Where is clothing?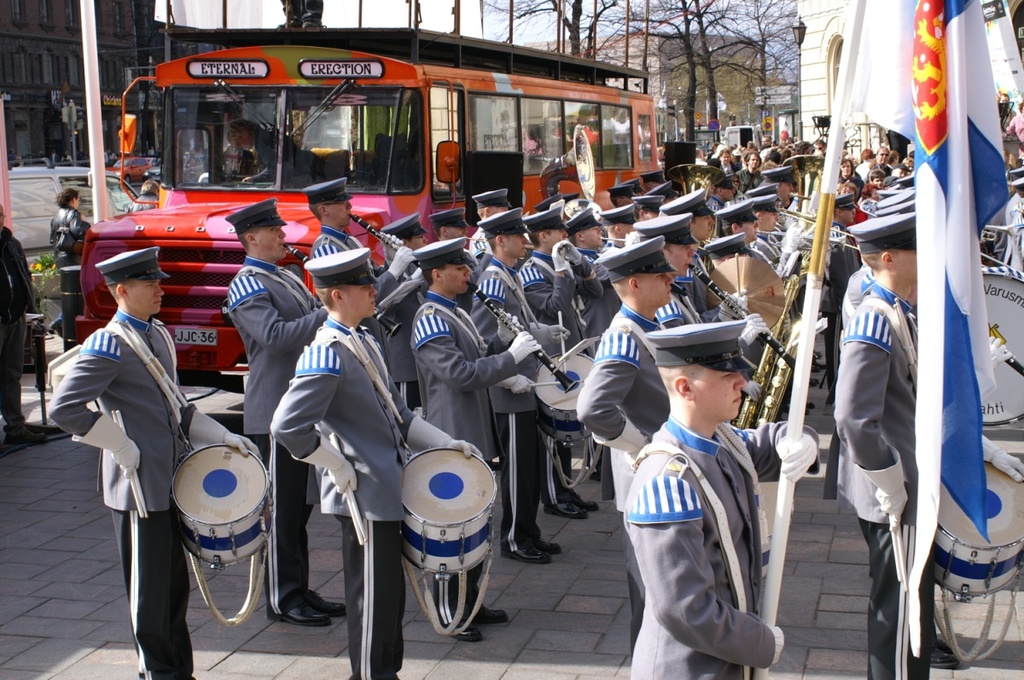
[217,135,258,181].
